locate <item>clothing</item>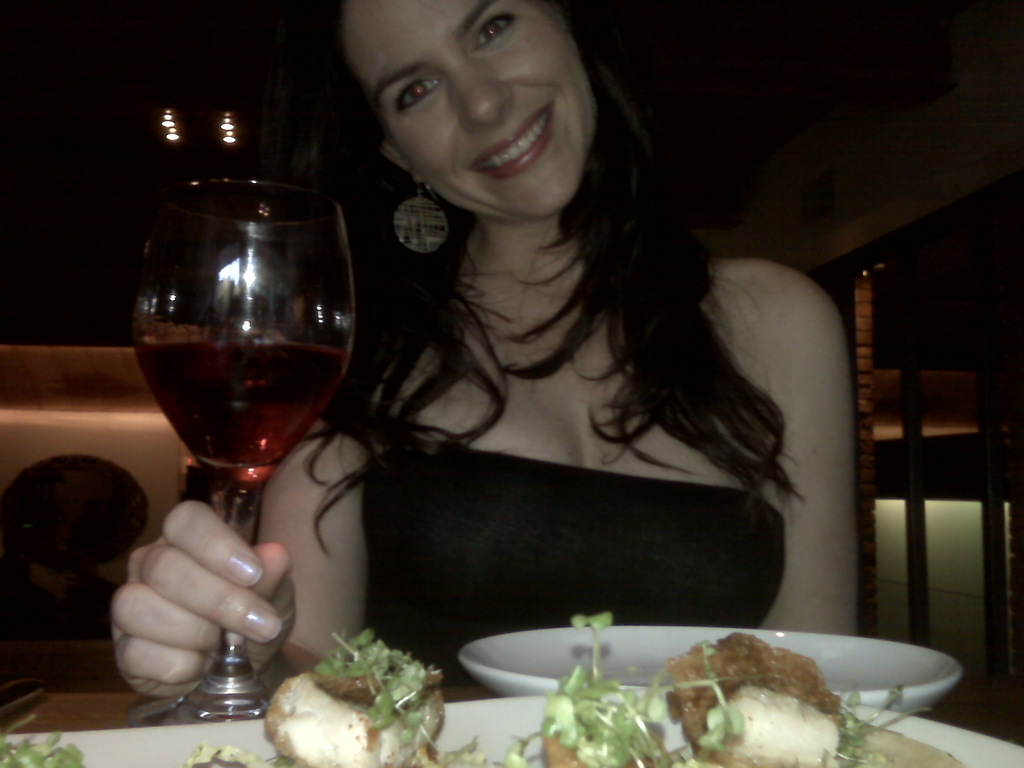
{"left": 364, "top": 428, "right": 826, "bottom": 695}
